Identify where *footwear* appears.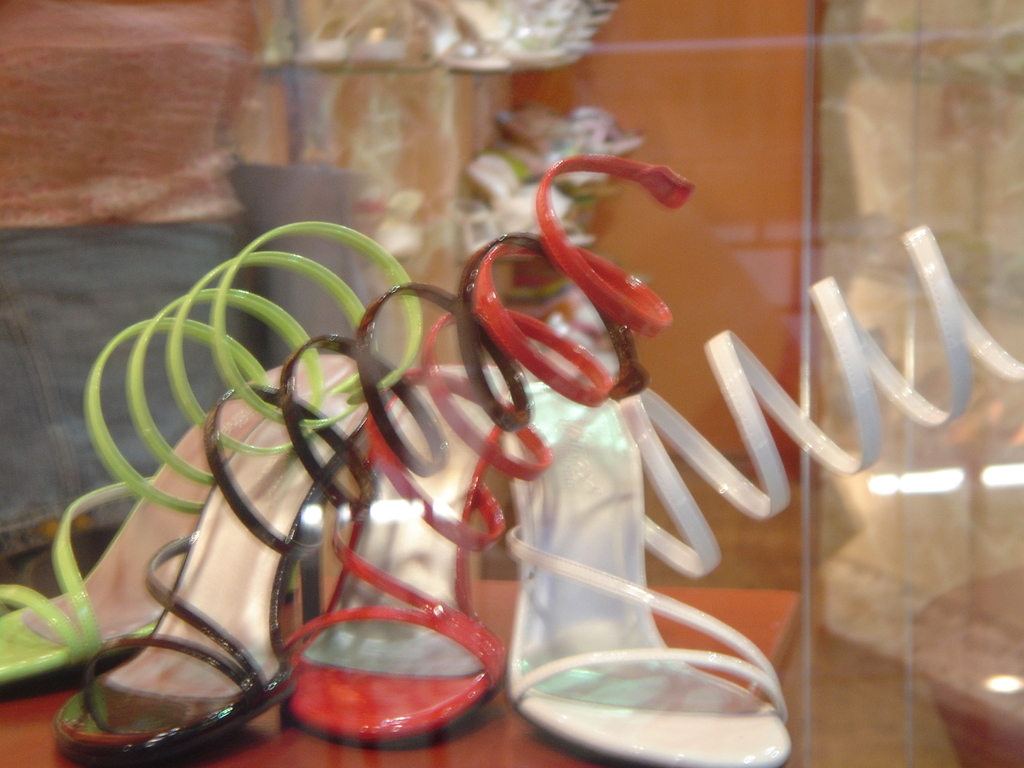
Appears at l=0, t=345, r=337, b=703.
